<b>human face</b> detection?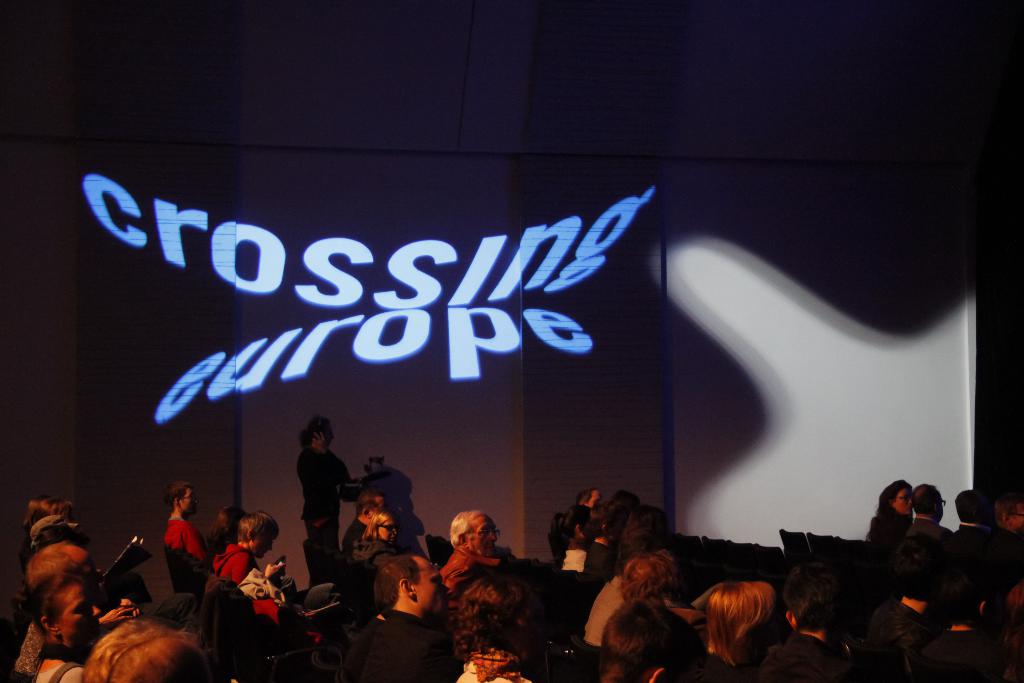
detection(257, 531, 275, 556)
